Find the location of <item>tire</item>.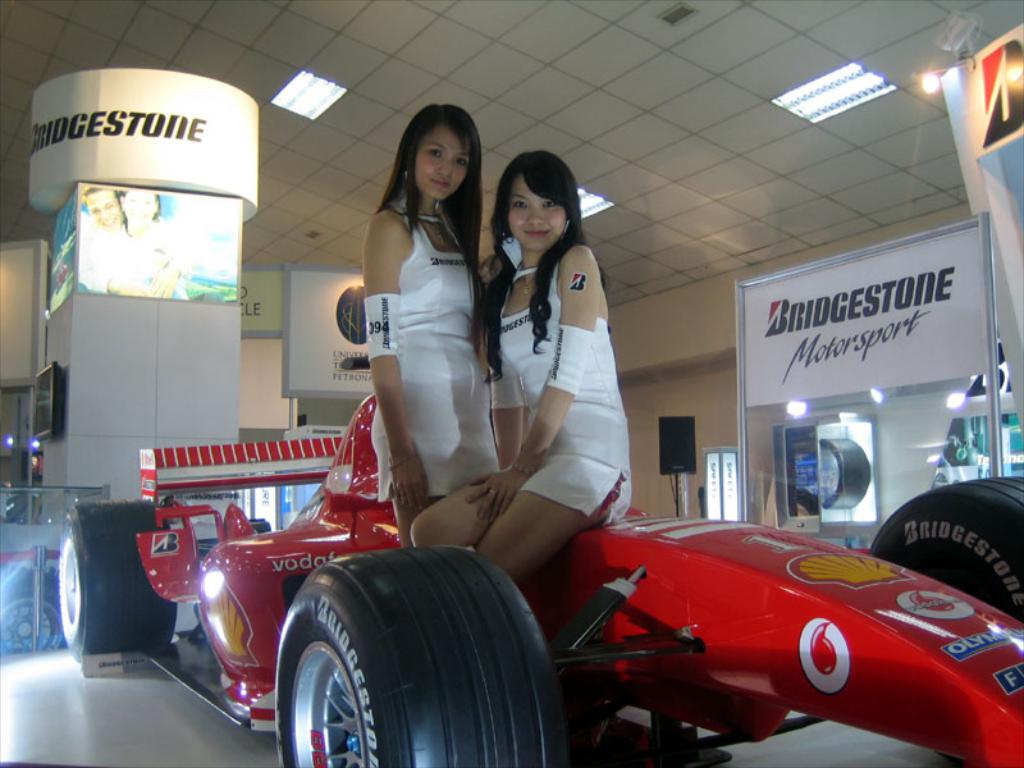
Location: x1=867, y1=476, x2=1023, y2=636.
